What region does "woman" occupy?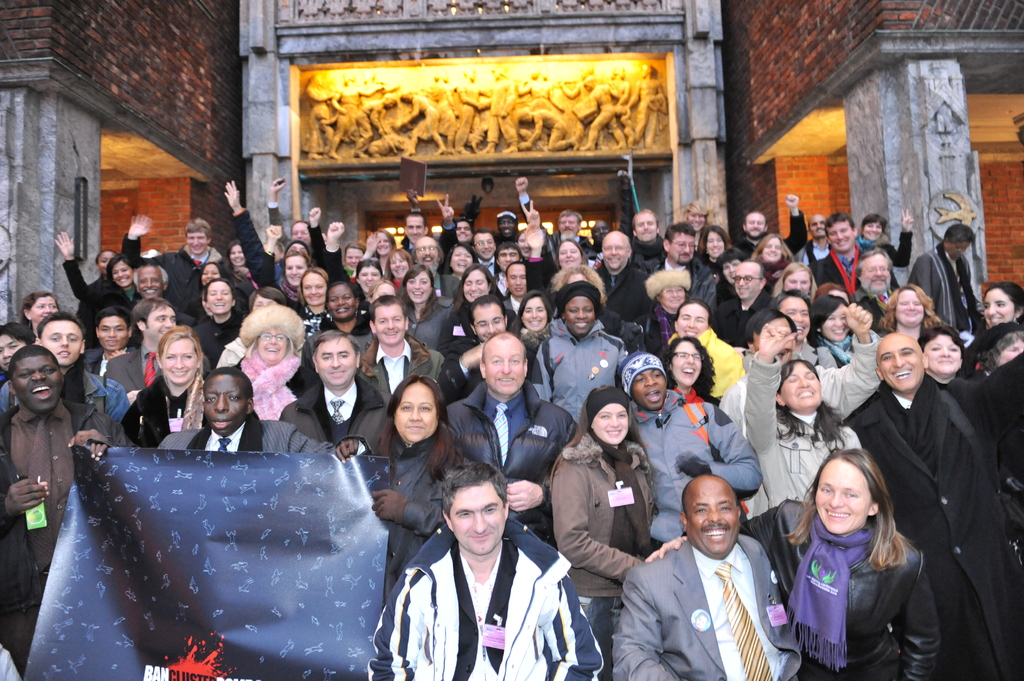
<bbox>636, 268, 696, 354</bbox>.
